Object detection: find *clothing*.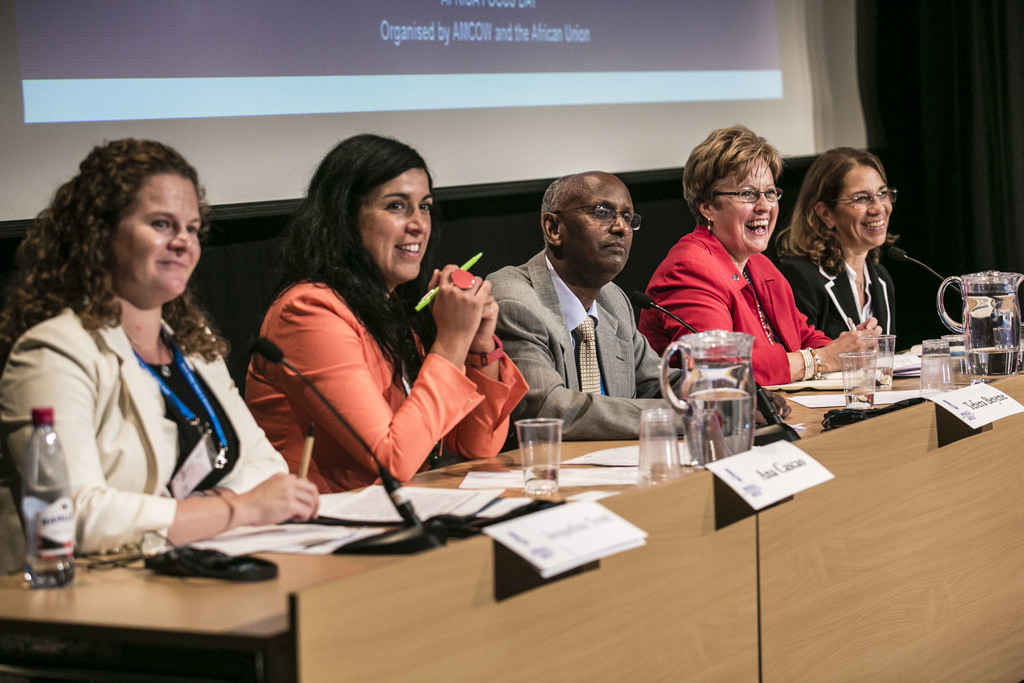
locate(224, 283, 529, 490).
